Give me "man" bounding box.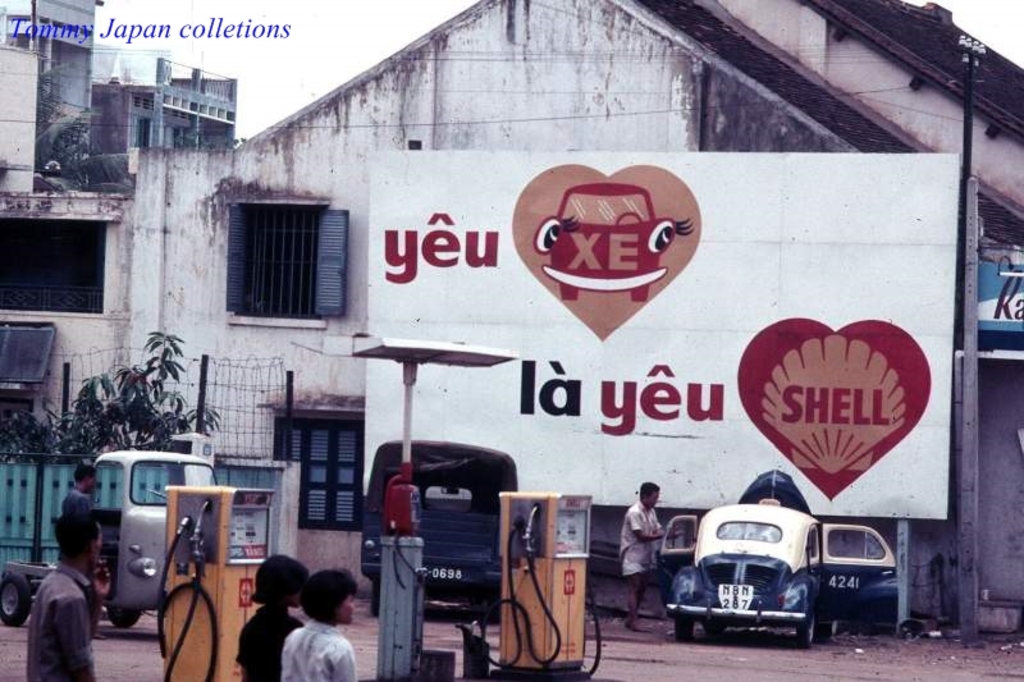
[9, 535, 108, 681].
